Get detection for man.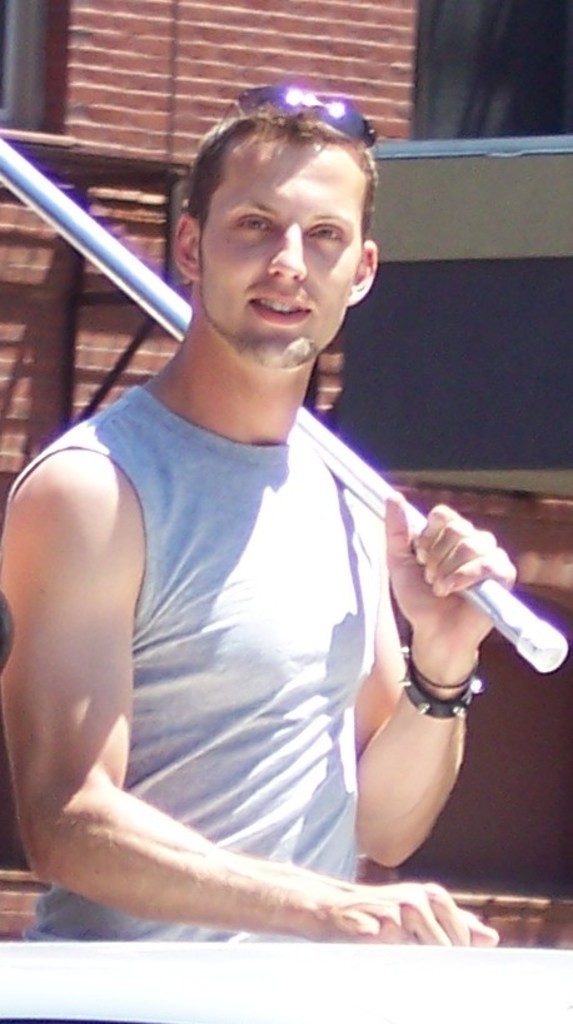
Detection: [left=8, top=83, right=509, bottom=888].
